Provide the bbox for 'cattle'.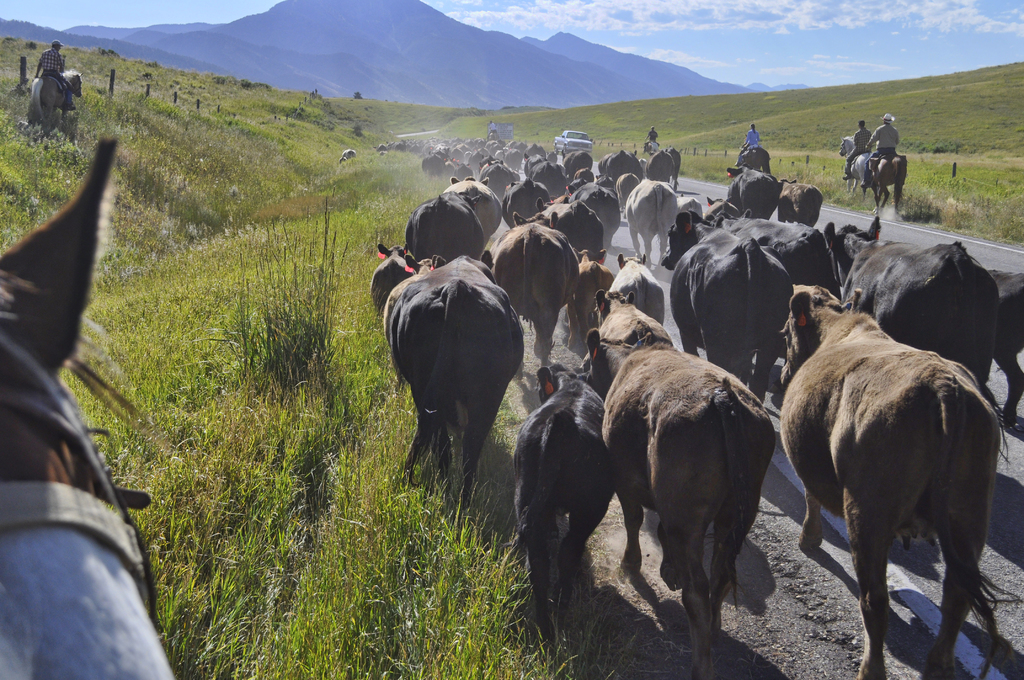
(x1=563, y1=152, x2=589, y2=183).
